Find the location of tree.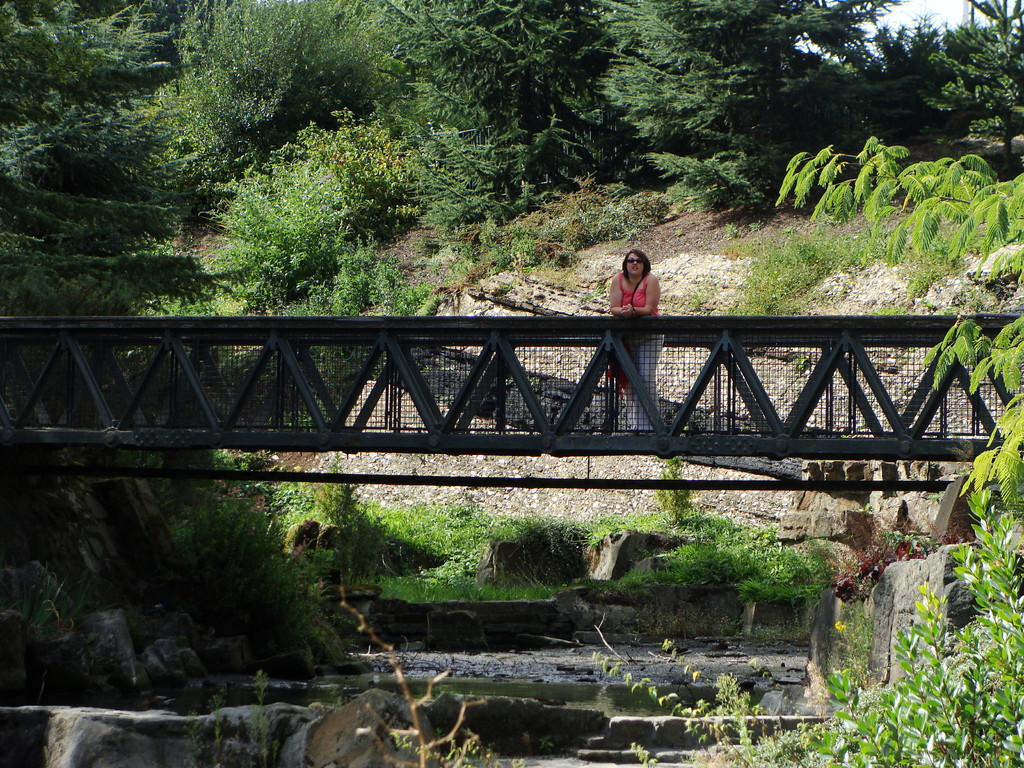
Location: <region>871, 9, 952, 109</region>.
